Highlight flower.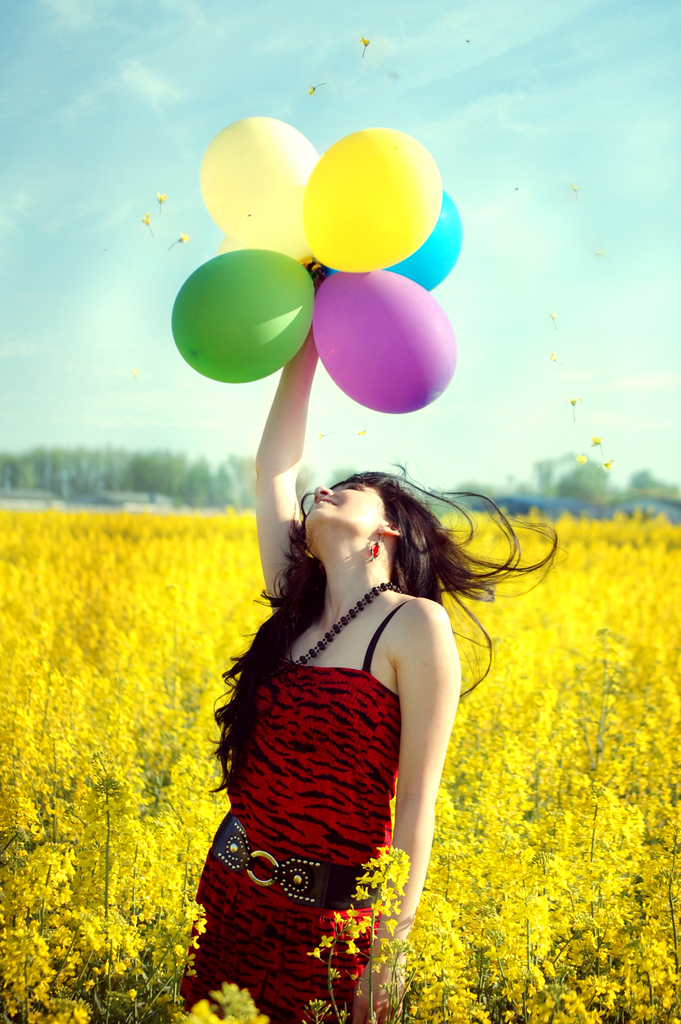
Highlighted region: locate(305, 79, 321, 97).
